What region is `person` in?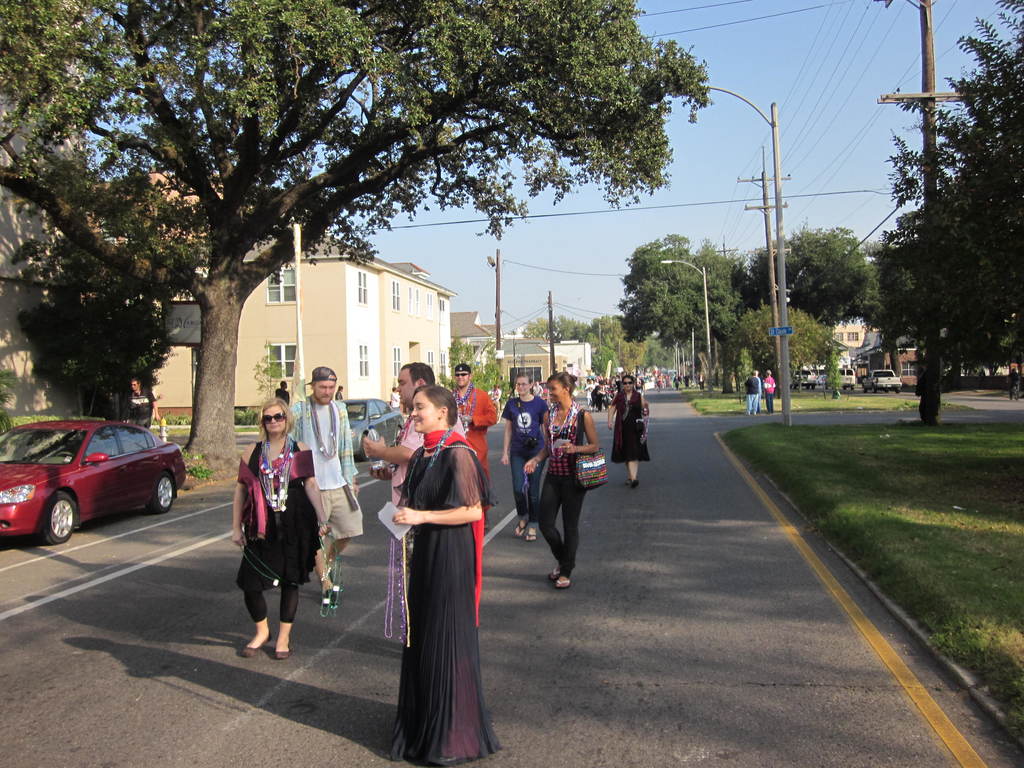
box=[493, 367, 548, 543].
